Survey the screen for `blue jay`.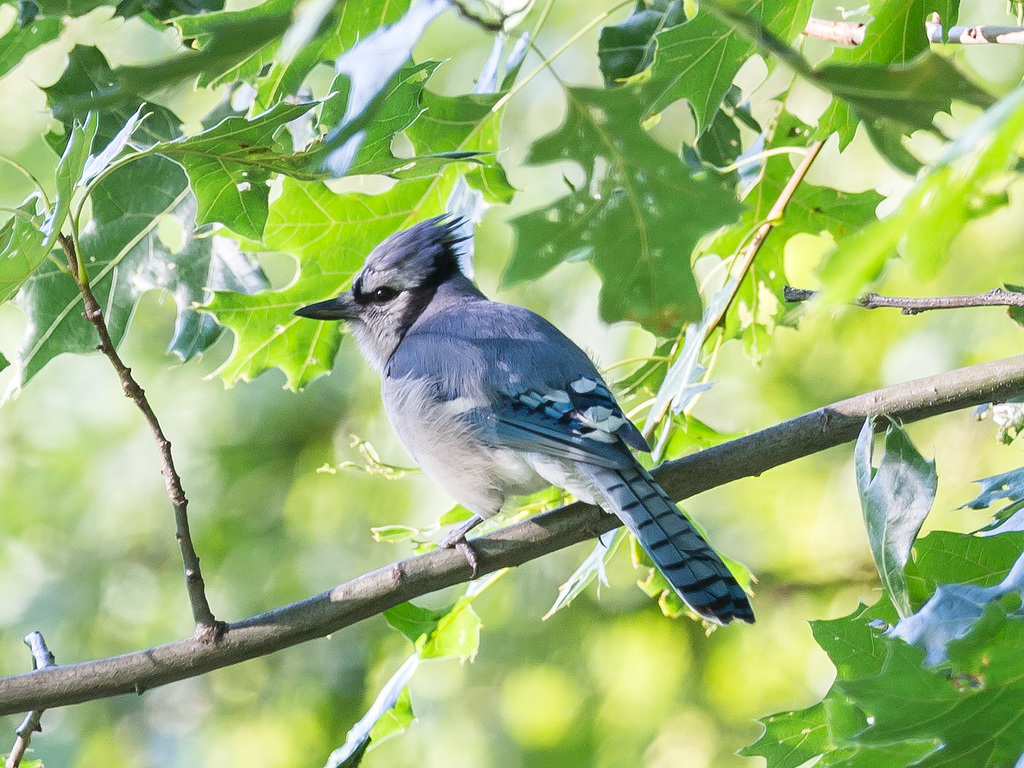
Survey found: region(290, 206, 755, 626).
